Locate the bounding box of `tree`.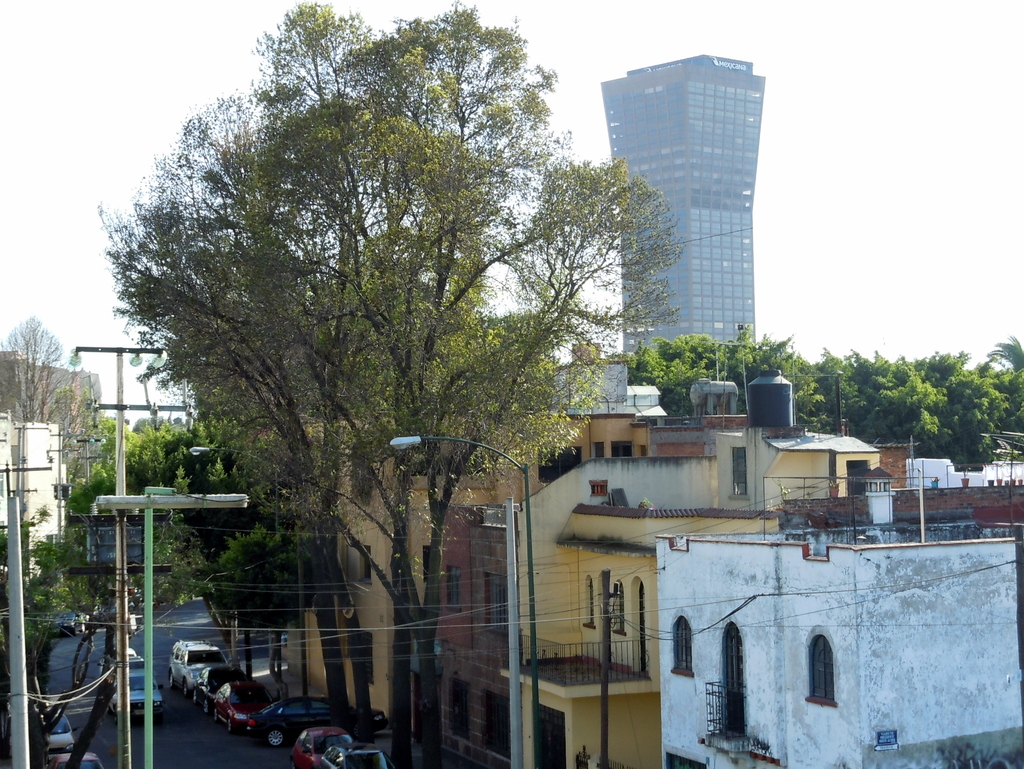
Bounding box: bbox=(3, 311, 75, 423).
